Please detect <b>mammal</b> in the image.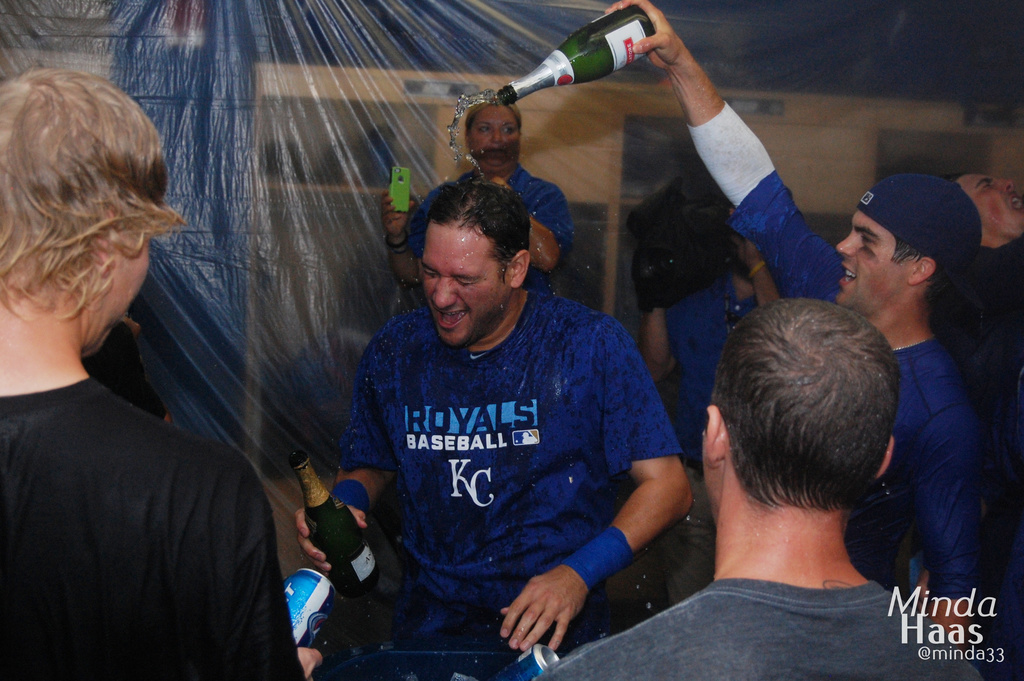
943 170 1023 571.
